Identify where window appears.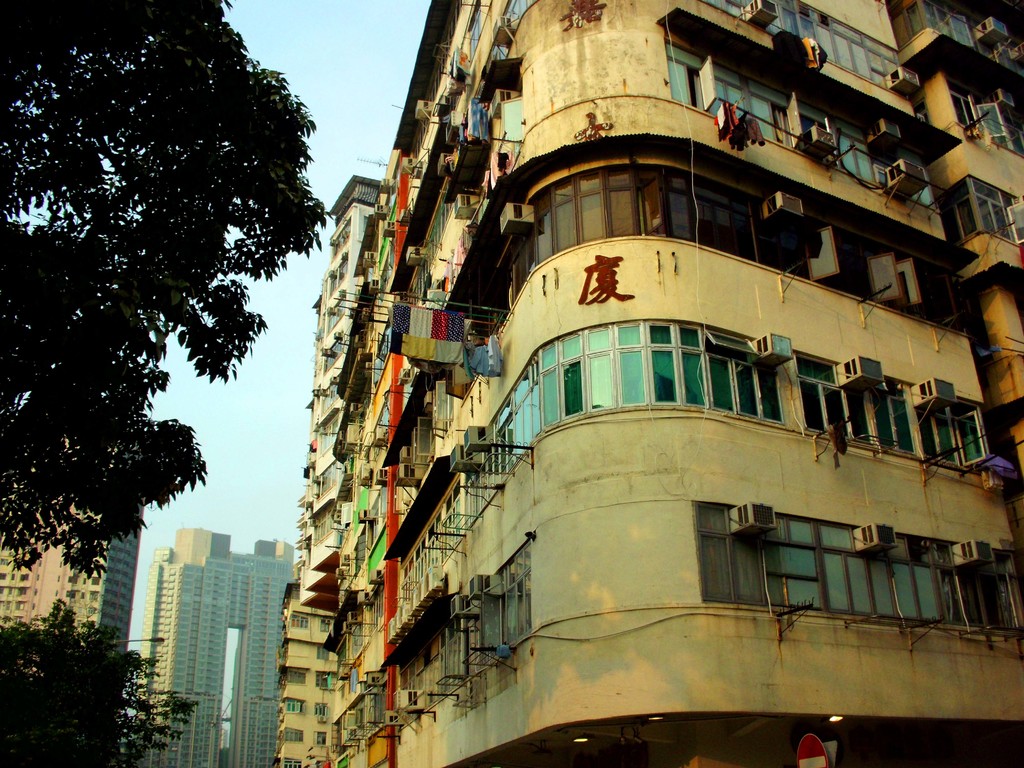
Appears at rect(0, 585, 7, 596).
